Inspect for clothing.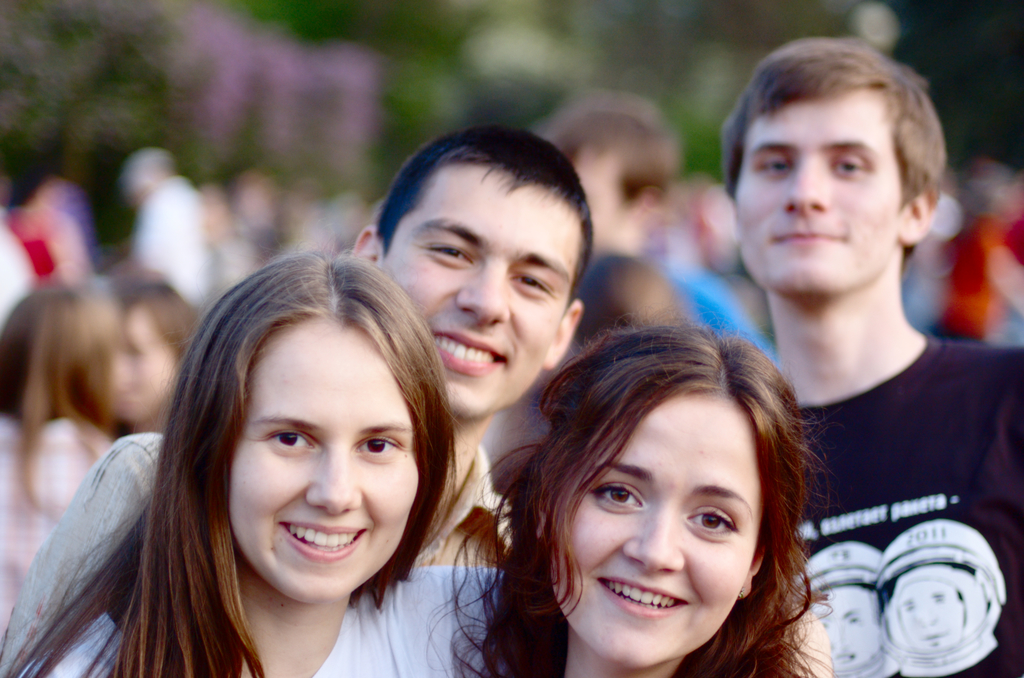
Inspection: select_region(18, 462, 502, 674).
